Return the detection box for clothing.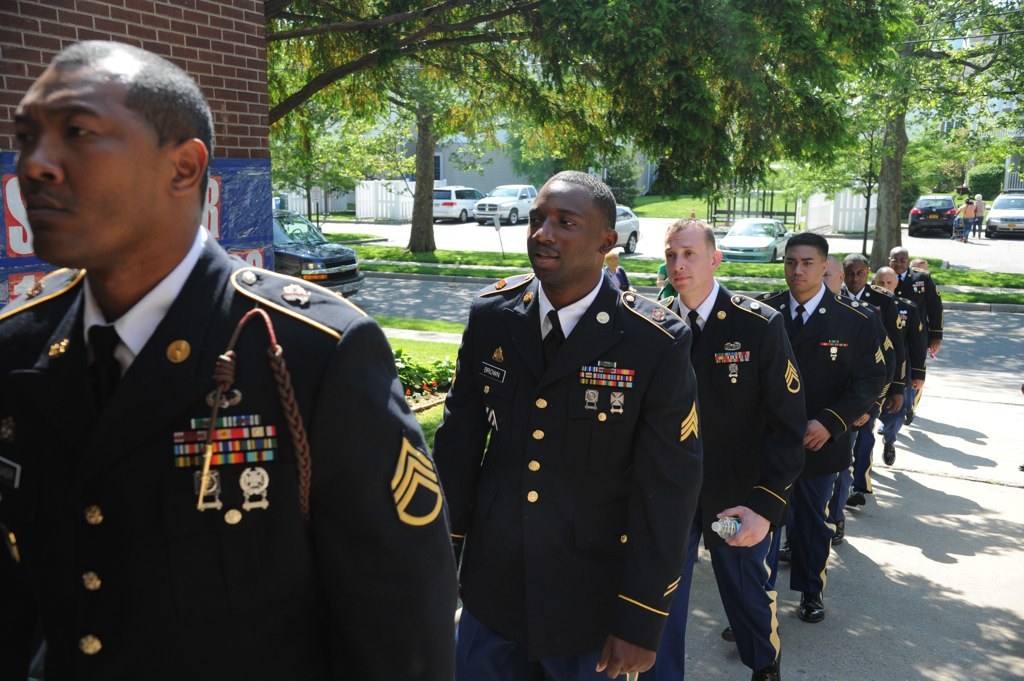
891/291/924/420.
